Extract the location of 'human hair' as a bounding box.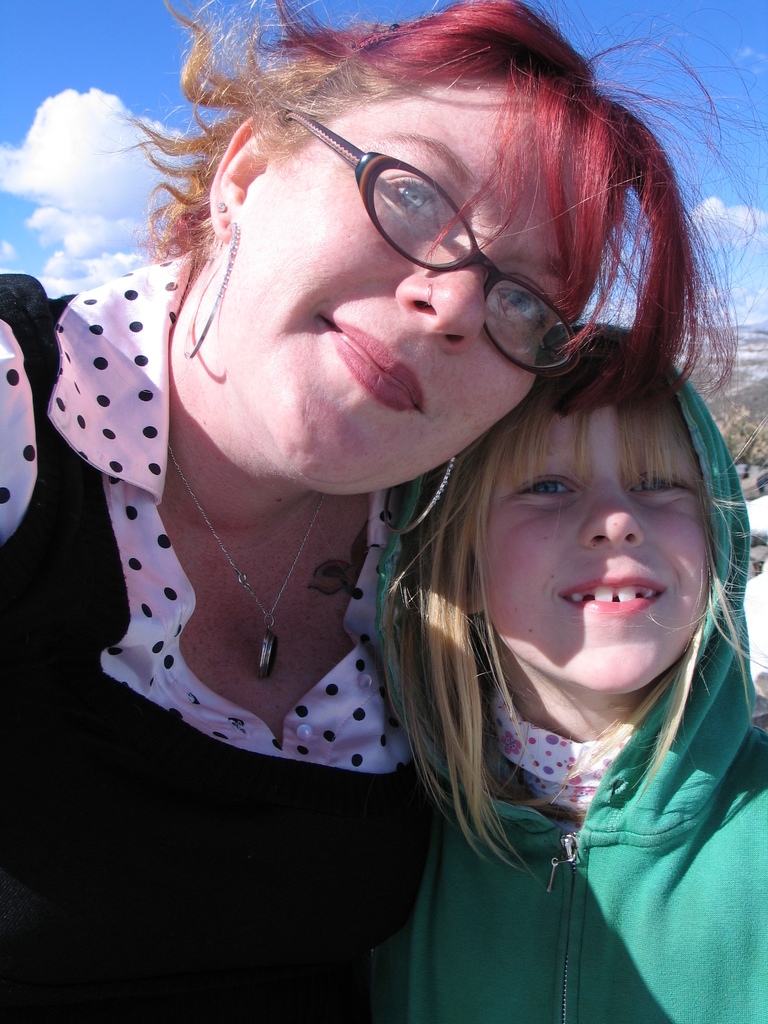
{"x1": 367, "y1": 323, "x2": 767, "y2": 881}.
